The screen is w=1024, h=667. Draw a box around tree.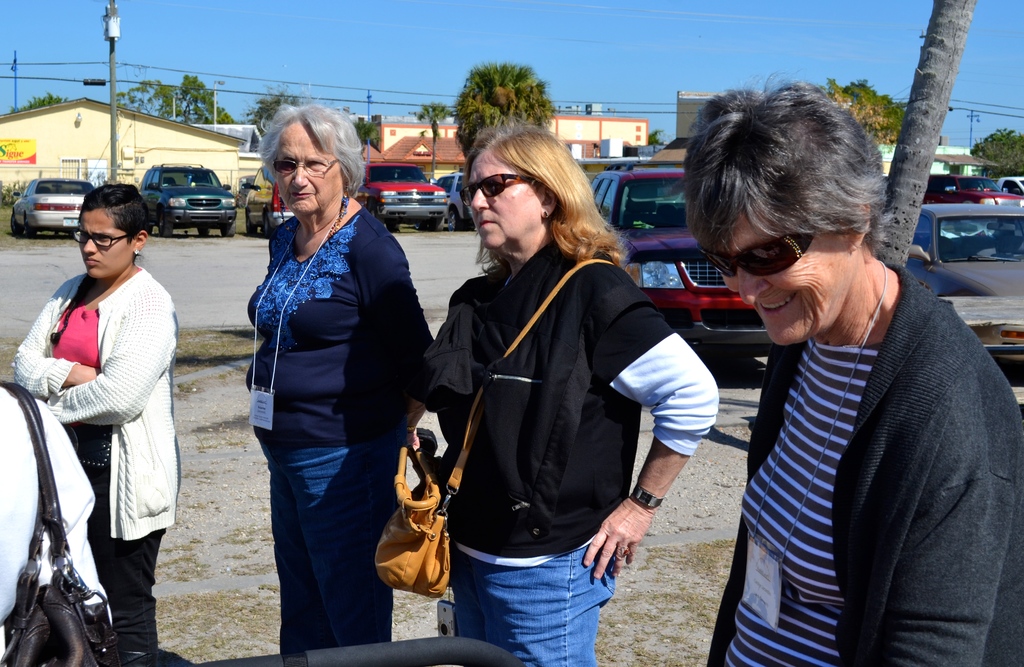
<bbox>10, 91, 79, 110</bbox>.
